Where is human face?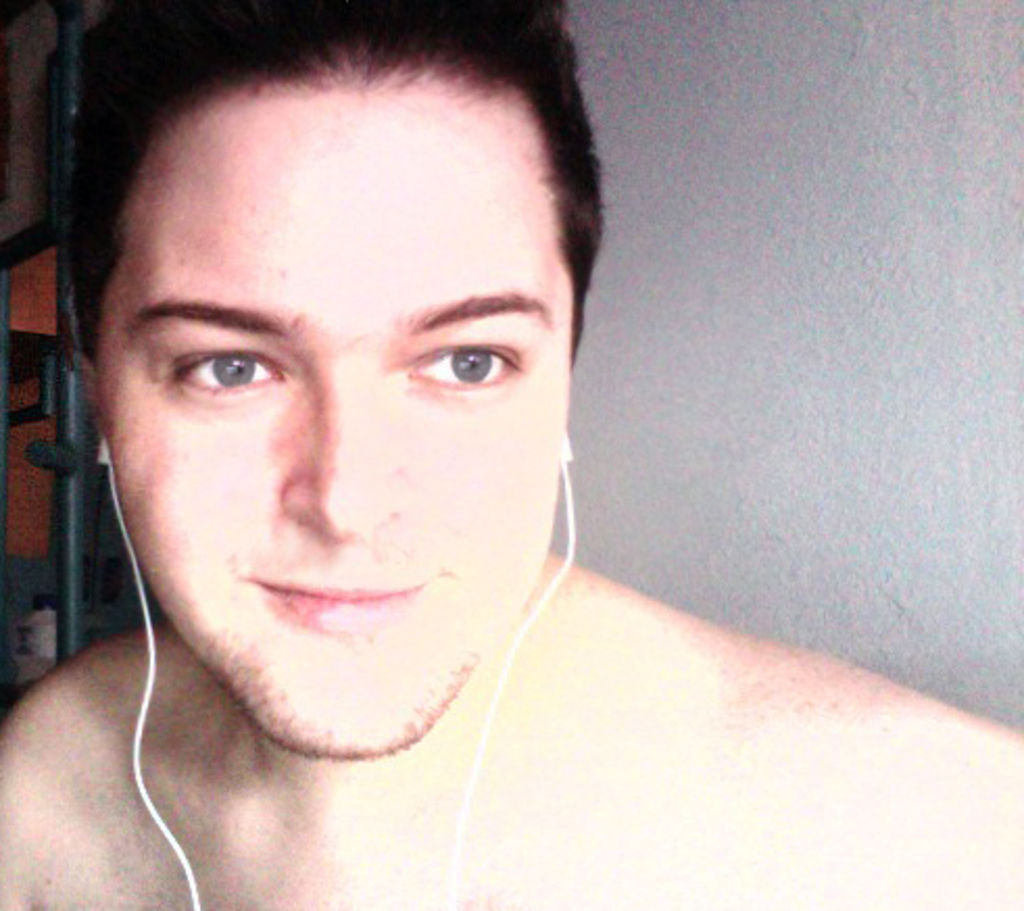
l=104, t=85, r=574, b=759.
